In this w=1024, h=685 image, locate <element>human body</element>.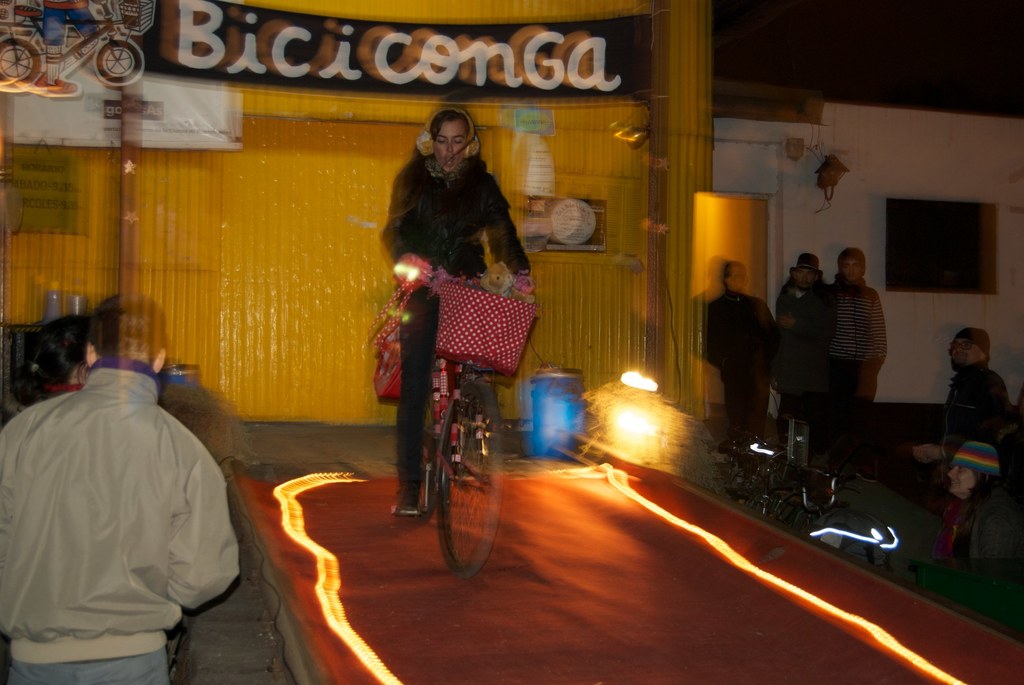
Bounding box: Rect(700, 249, 778, 462).
